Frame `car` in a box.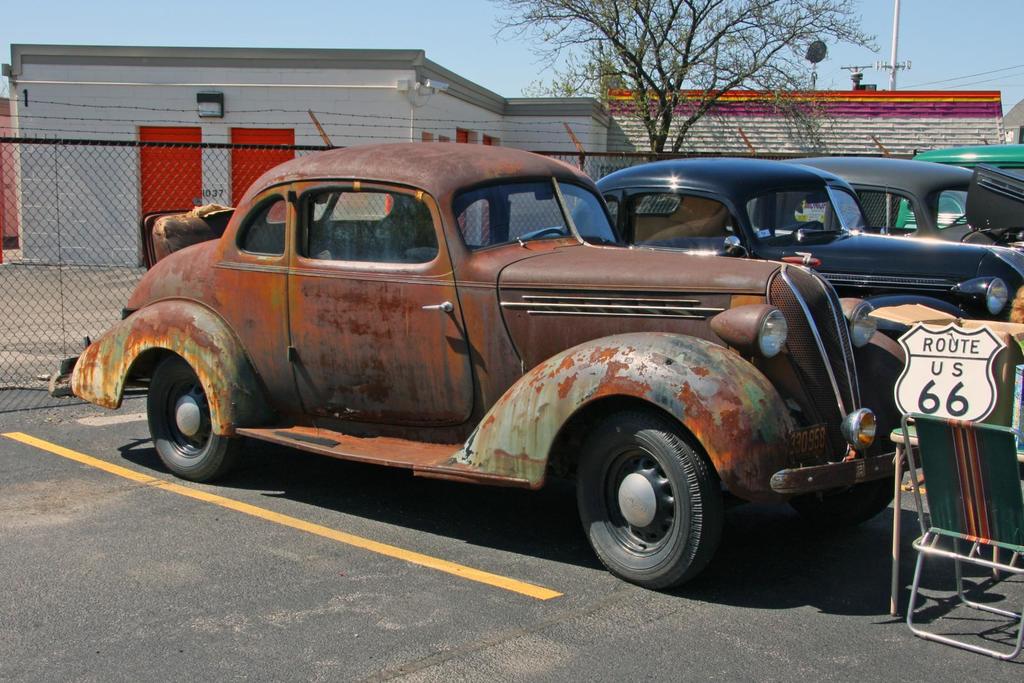
{"x1": 74, "y1": 144, "x2": 993, "y2": 582}.
